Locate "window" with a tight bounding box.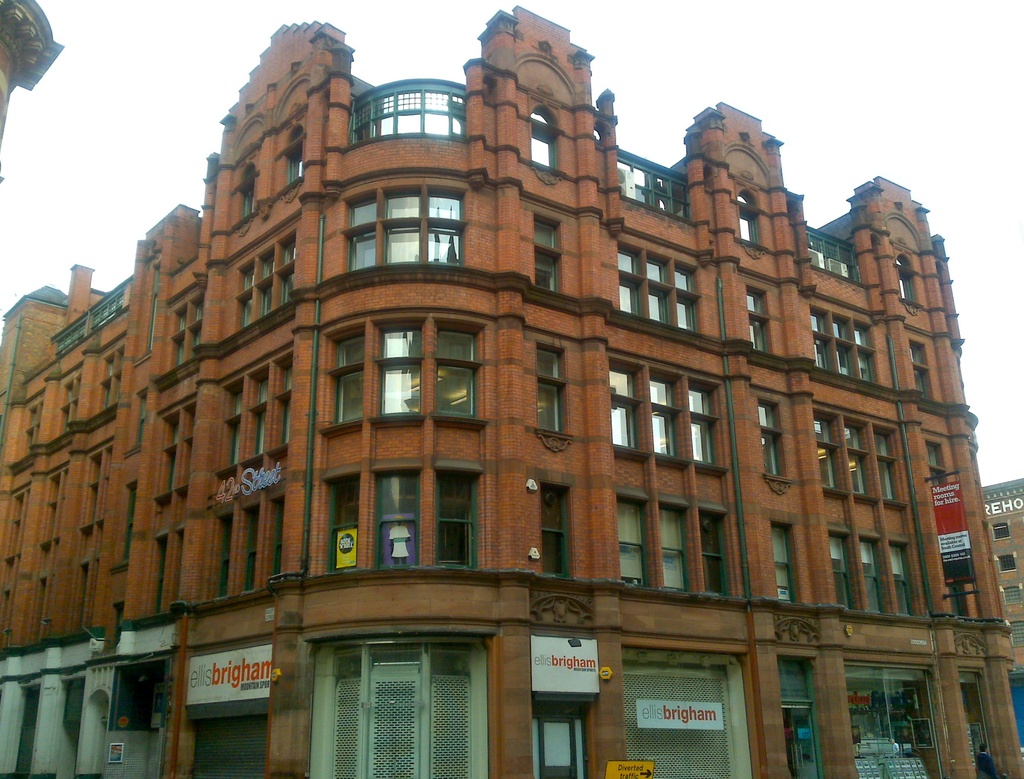
532/345/561/428.
